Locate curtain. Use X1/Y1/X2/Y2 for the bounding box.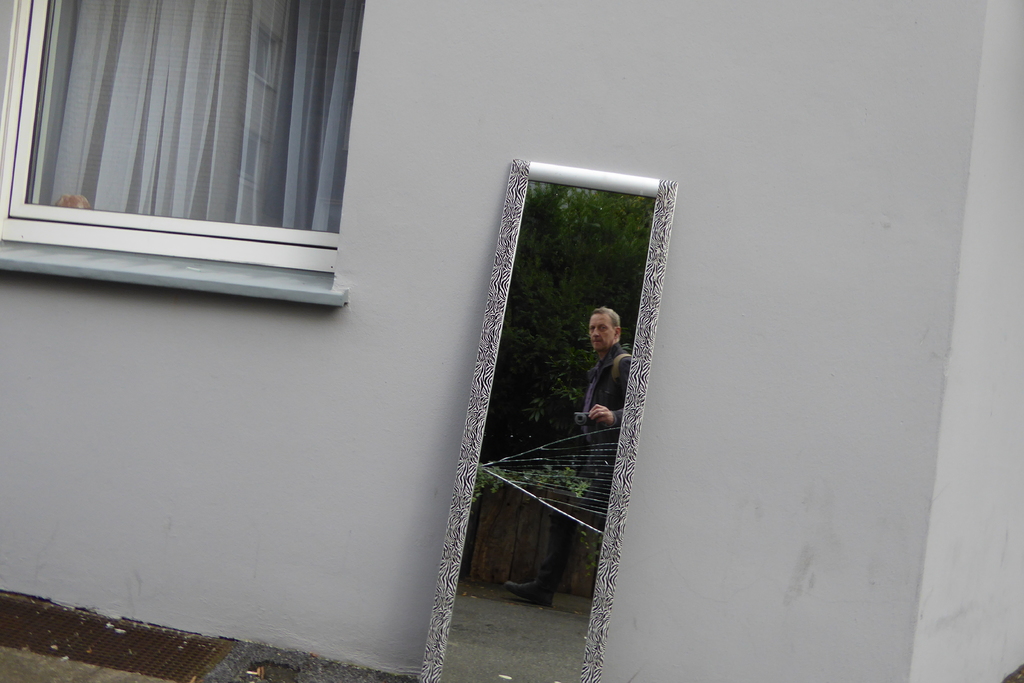
29/22/376/258.
